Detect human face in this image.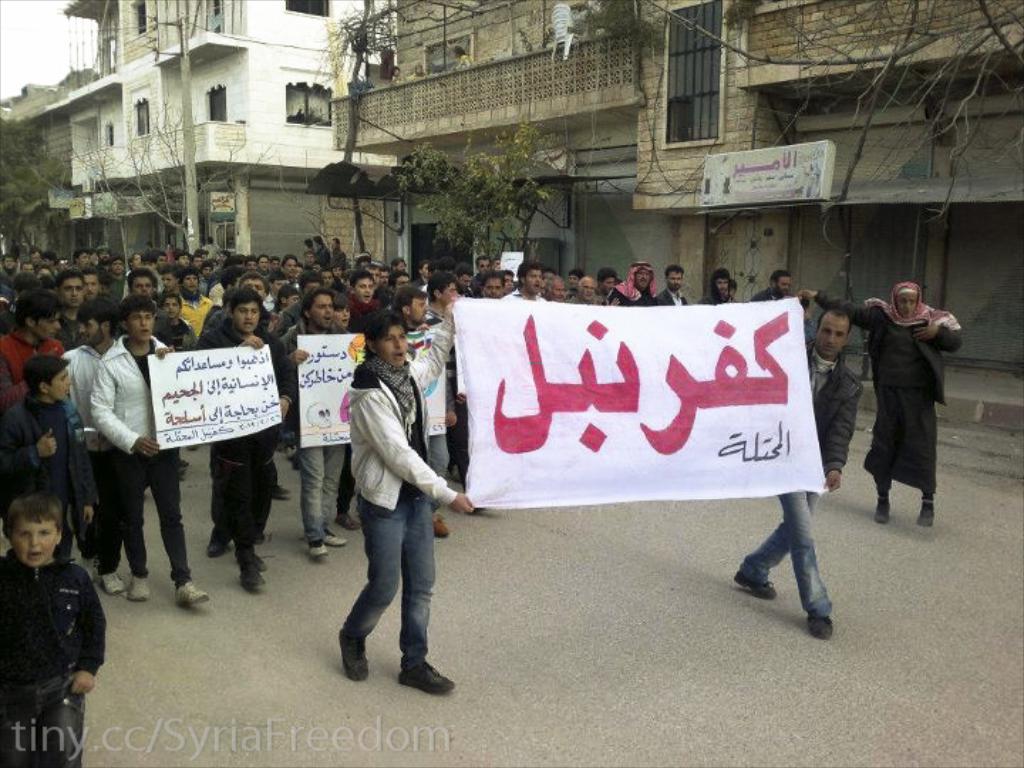
Detection: rect(82, 273, 101, 302).
